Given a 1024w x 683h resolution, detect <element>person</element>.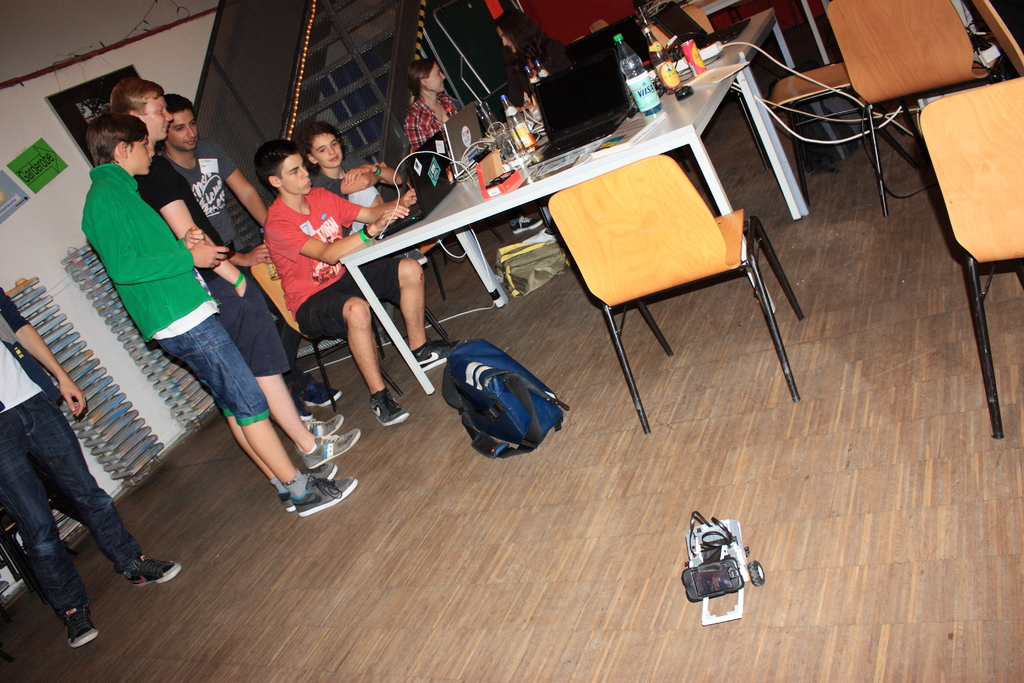
{"left": 493, "top": 2, "right": 563, "bottom": 104}.
